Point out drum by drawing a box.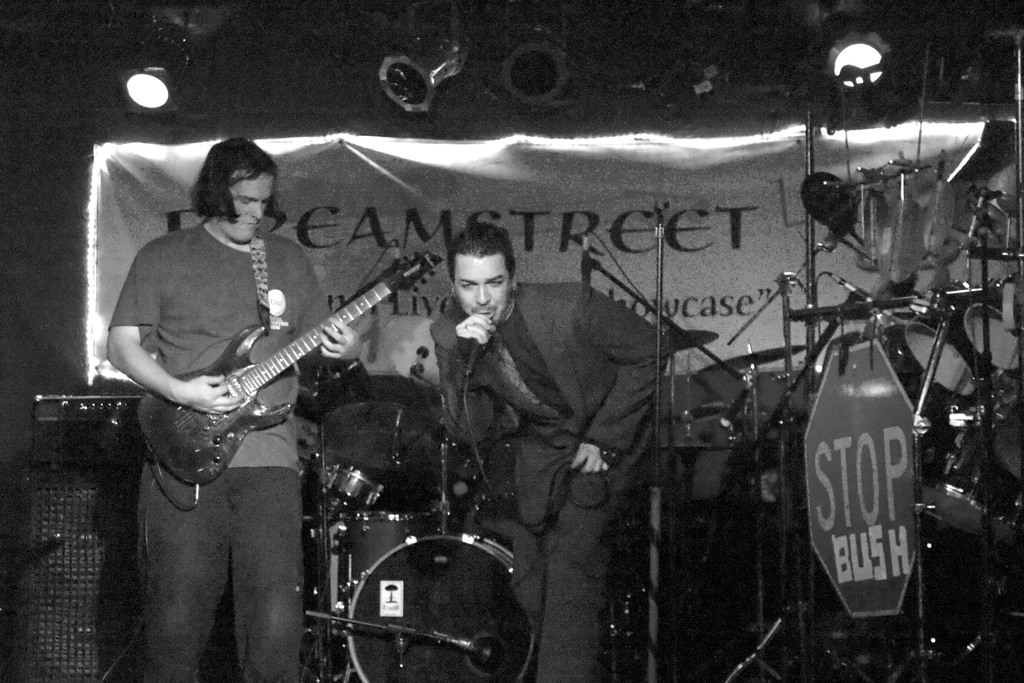
(x1=343, y1=531, x2=541, y2=682).
